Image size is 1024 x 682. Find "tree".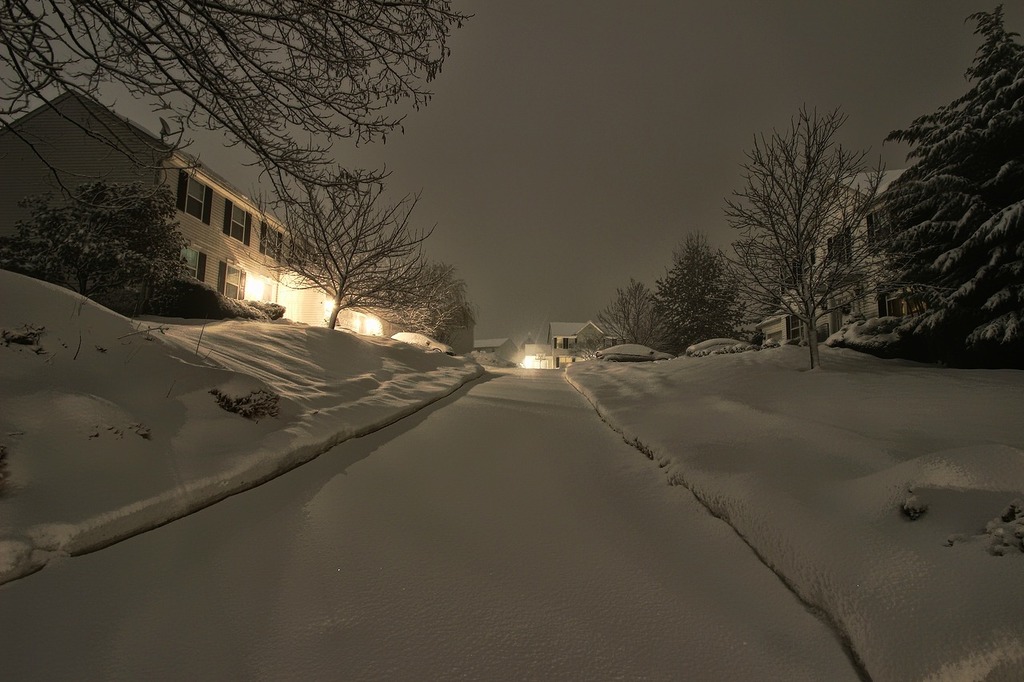
left=860, top=4, right=1023, bottom=367.
